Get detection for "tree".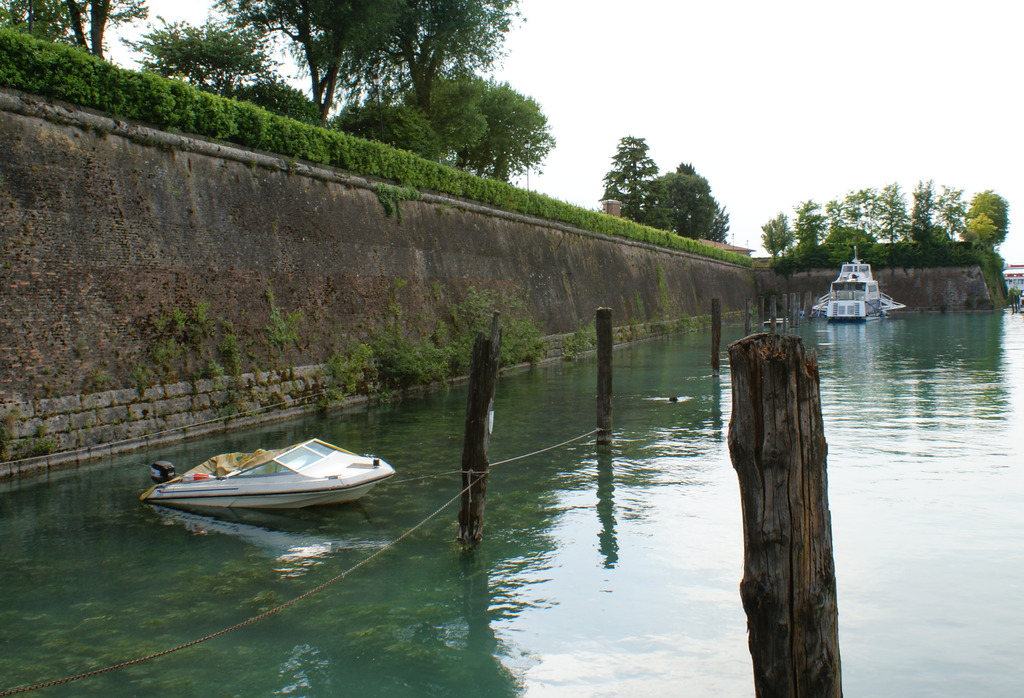
Detection: select_region(645, 155, 733, 229).
